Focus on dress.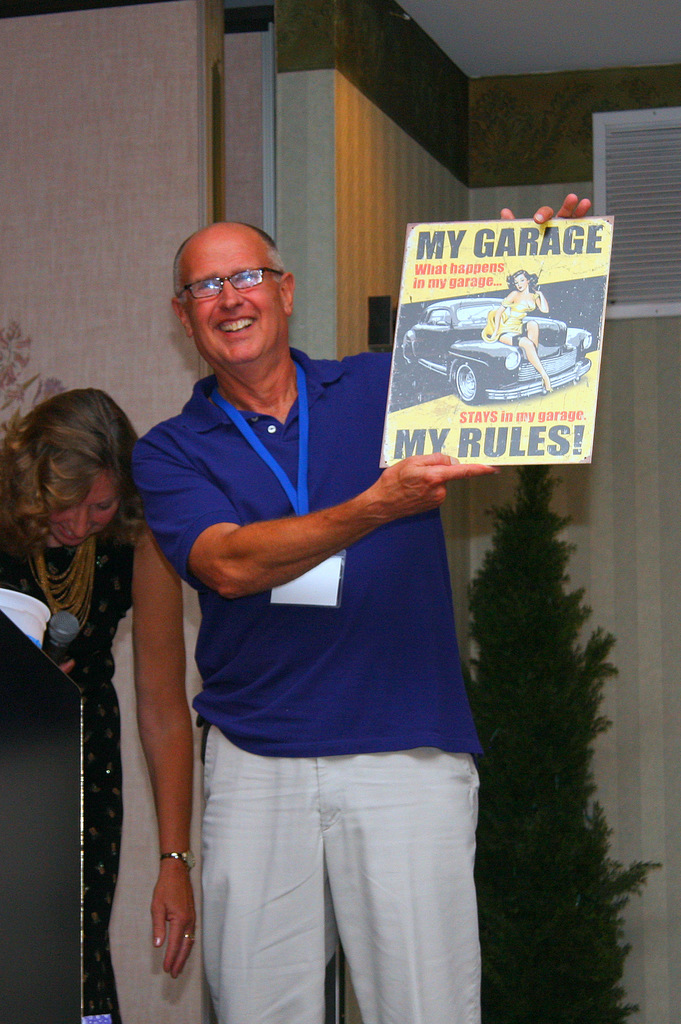
Focused at left=0, top=532, right=135, bottom=1023.
